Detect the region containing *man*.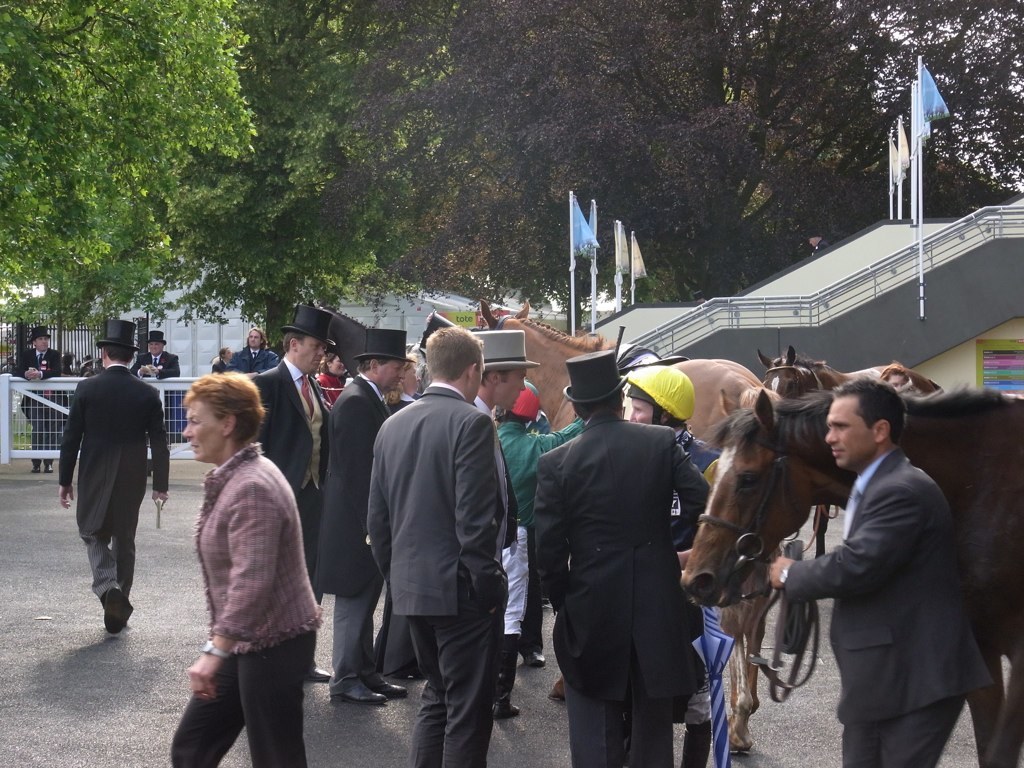
(121,329,186,481).
